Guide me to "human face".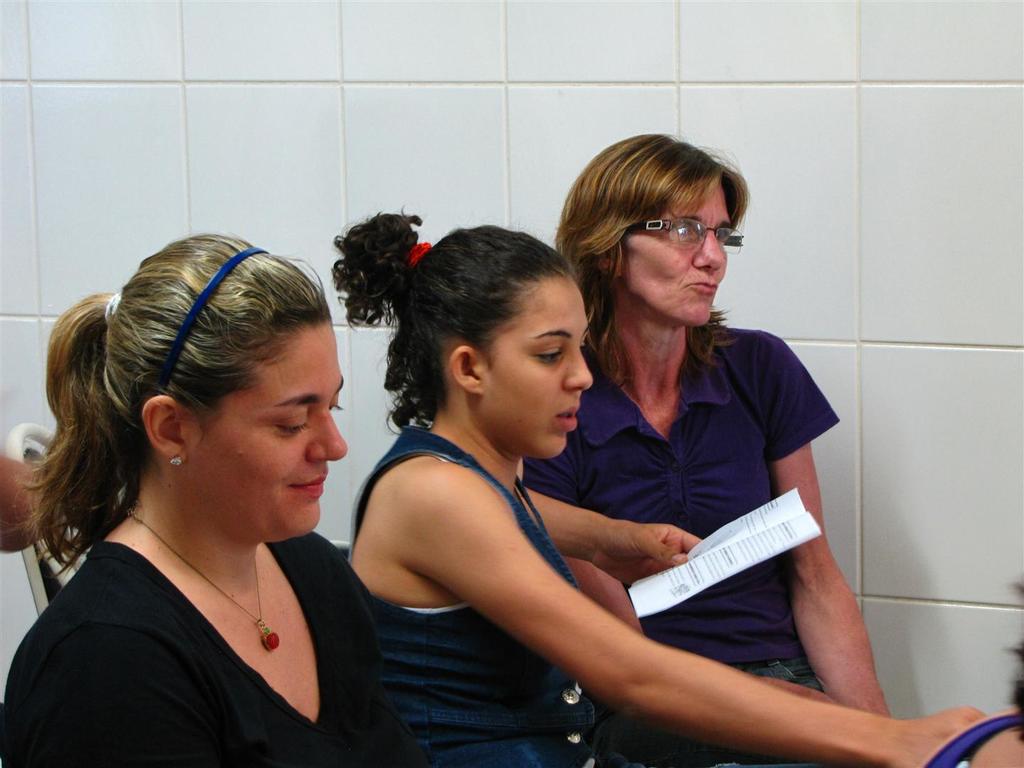
Guidance: bbox=[180, 324, 350, 550].
